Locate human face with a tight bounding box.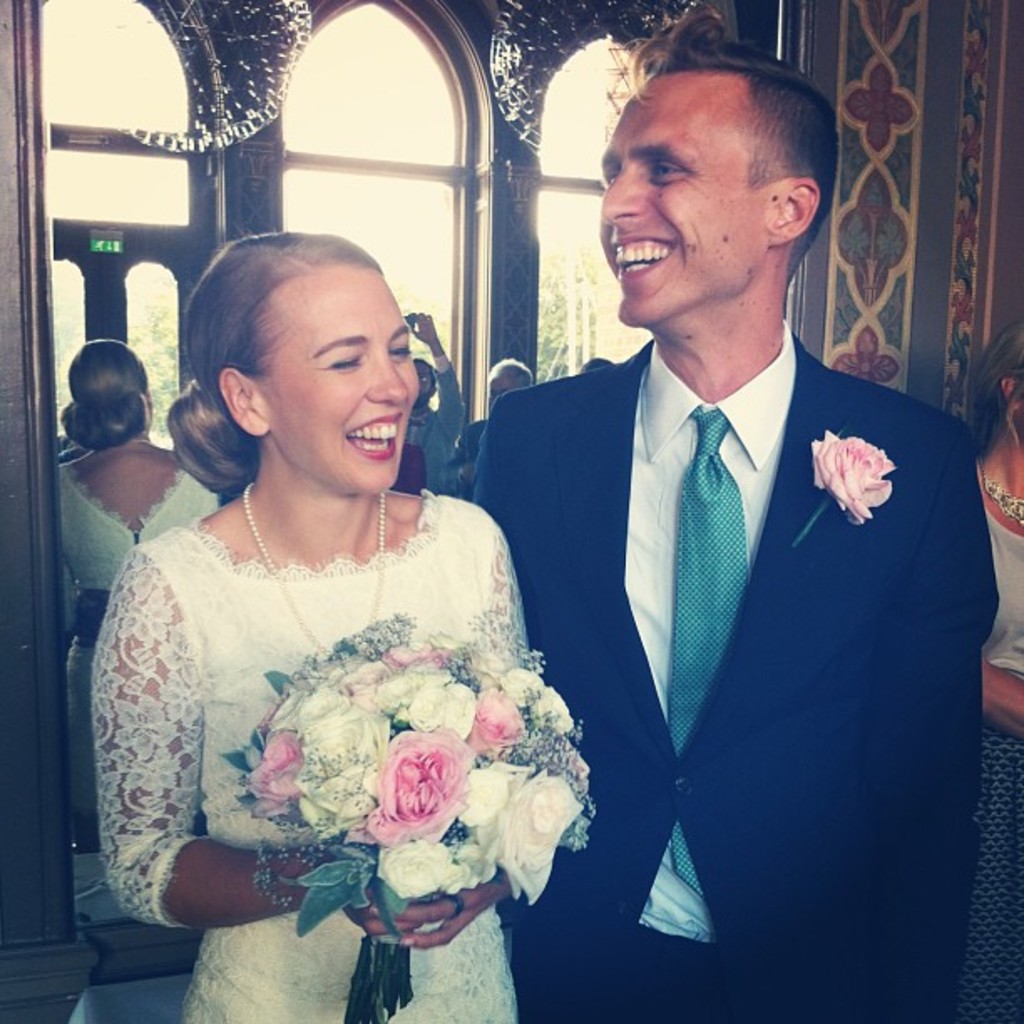
(left=256, top=264, right=420, bottom=494).
